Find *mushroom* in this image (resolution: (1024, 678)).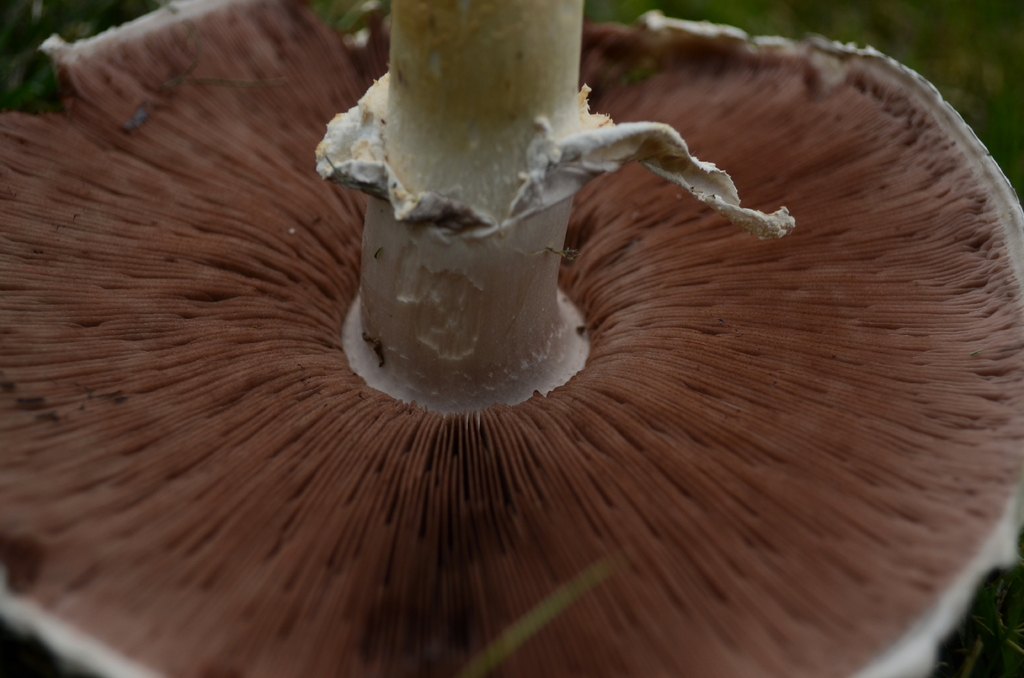
<box>14,5,1023,677</box>.
